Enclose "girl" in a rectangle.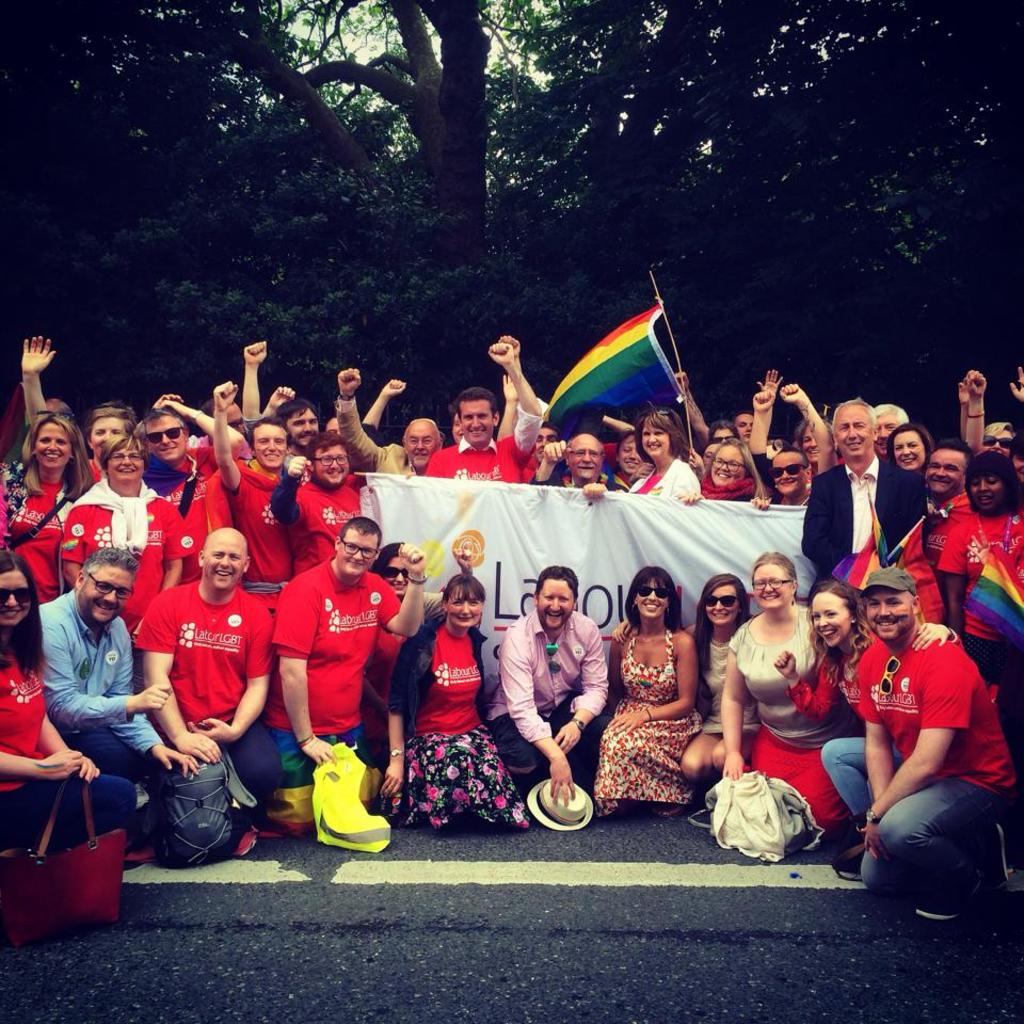
locate(773, 579, 887, 818).
